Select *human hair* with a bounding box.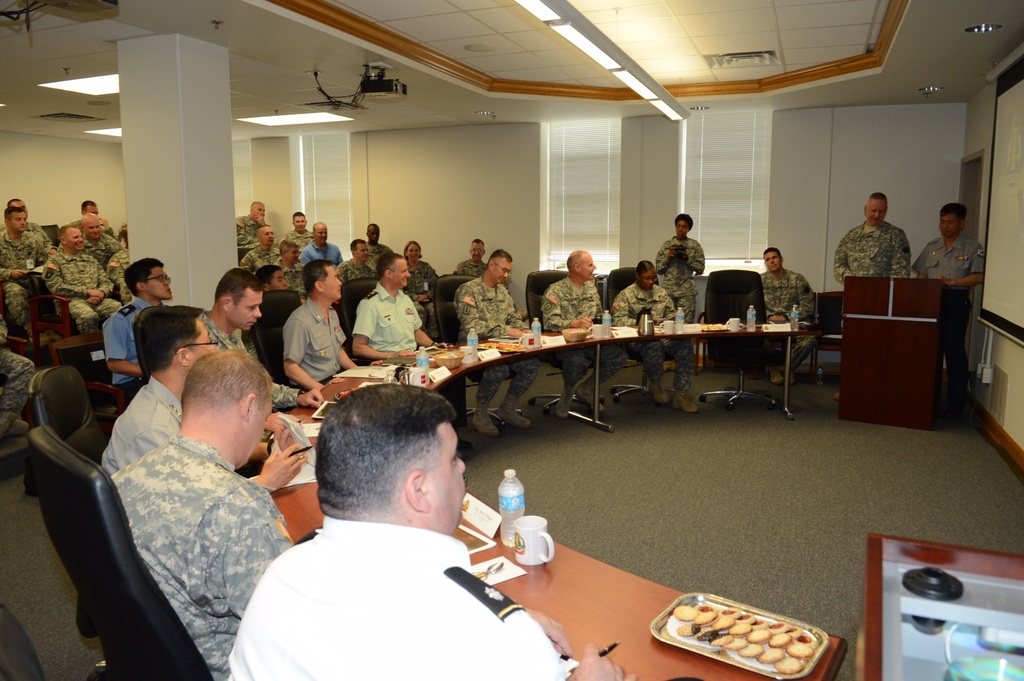
[84,199,93,213].
